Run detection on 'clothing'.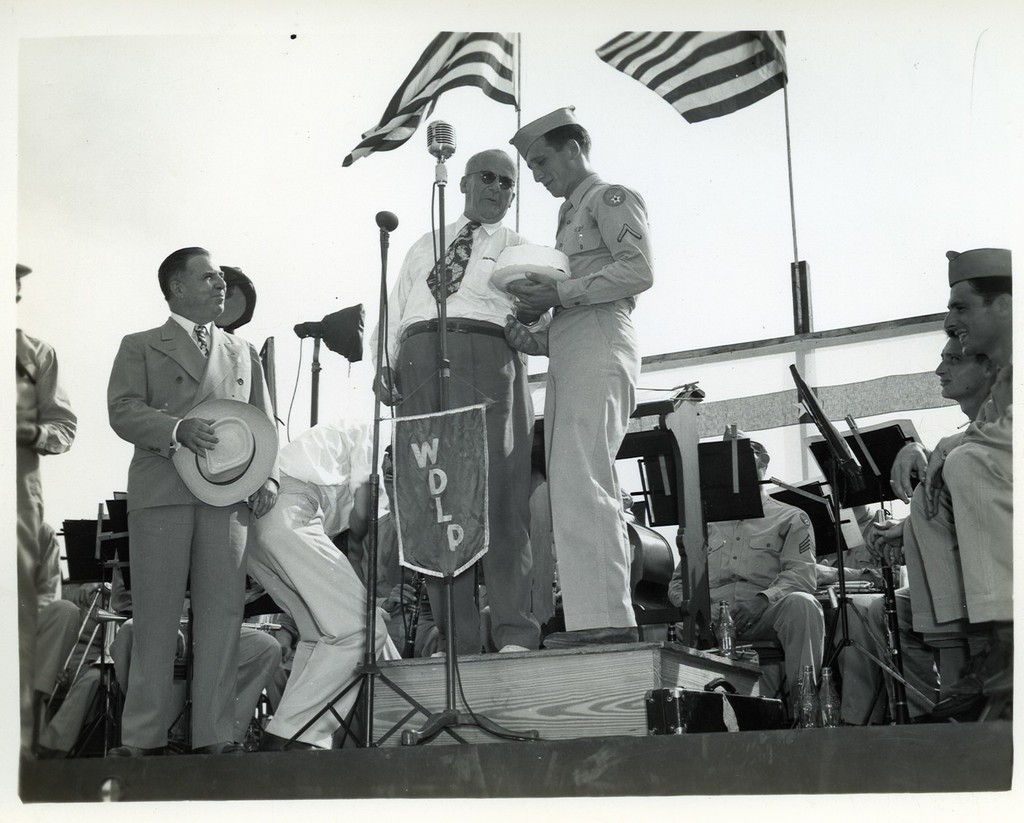
Result: bbox(543, 169, 655, 630).
